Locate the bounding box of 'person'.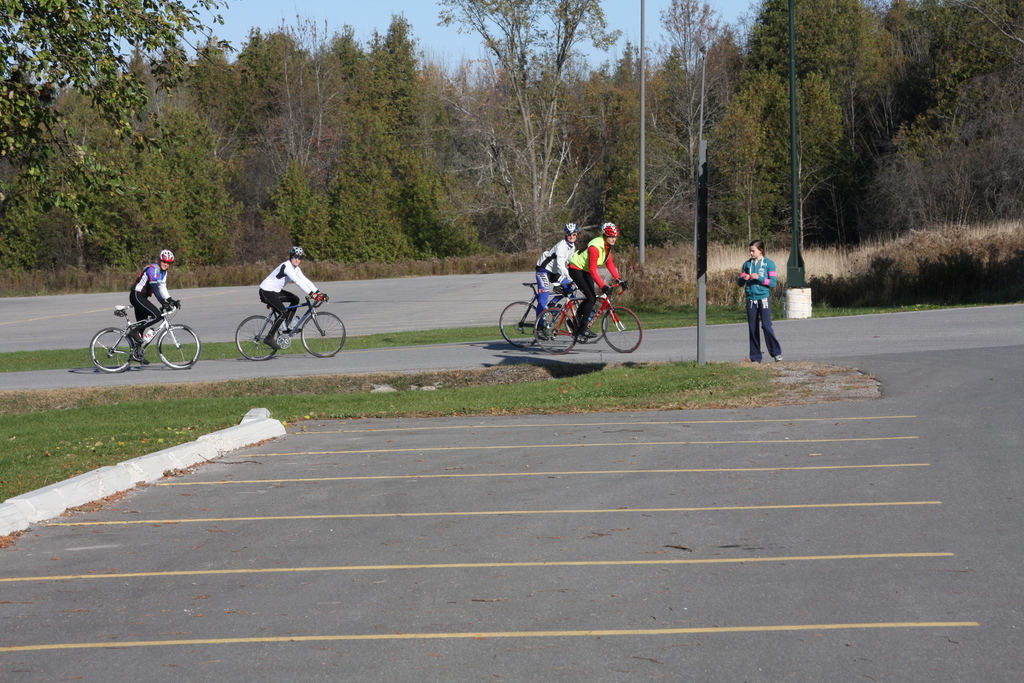
Bounding box: (567,218,626,335).
